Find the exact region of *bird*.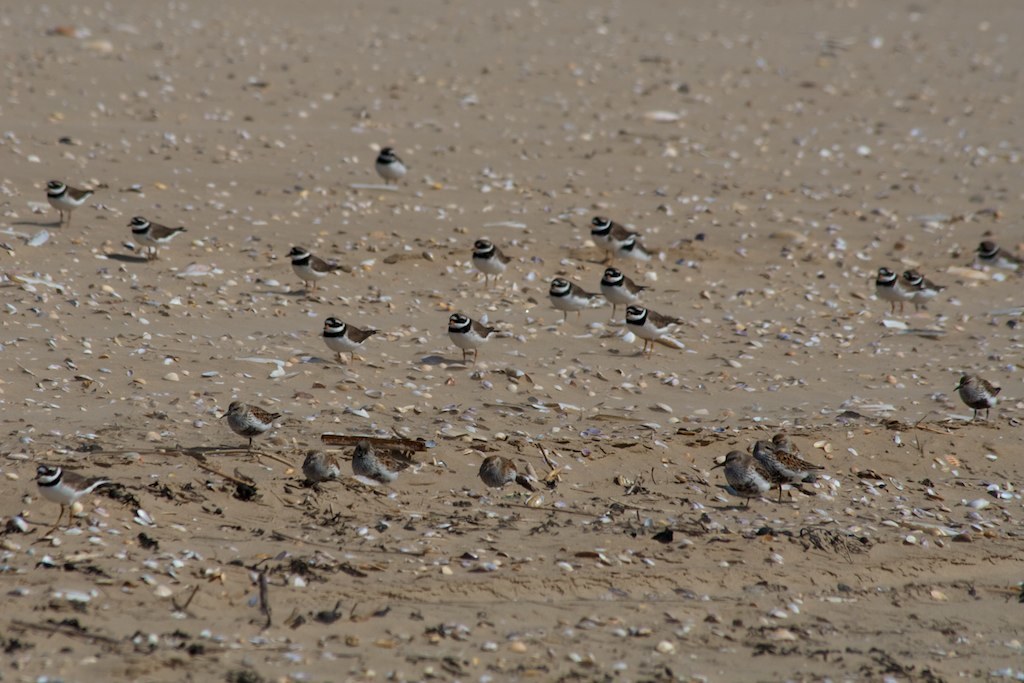
Exact region: BBox(773, 432, 824, 483).
